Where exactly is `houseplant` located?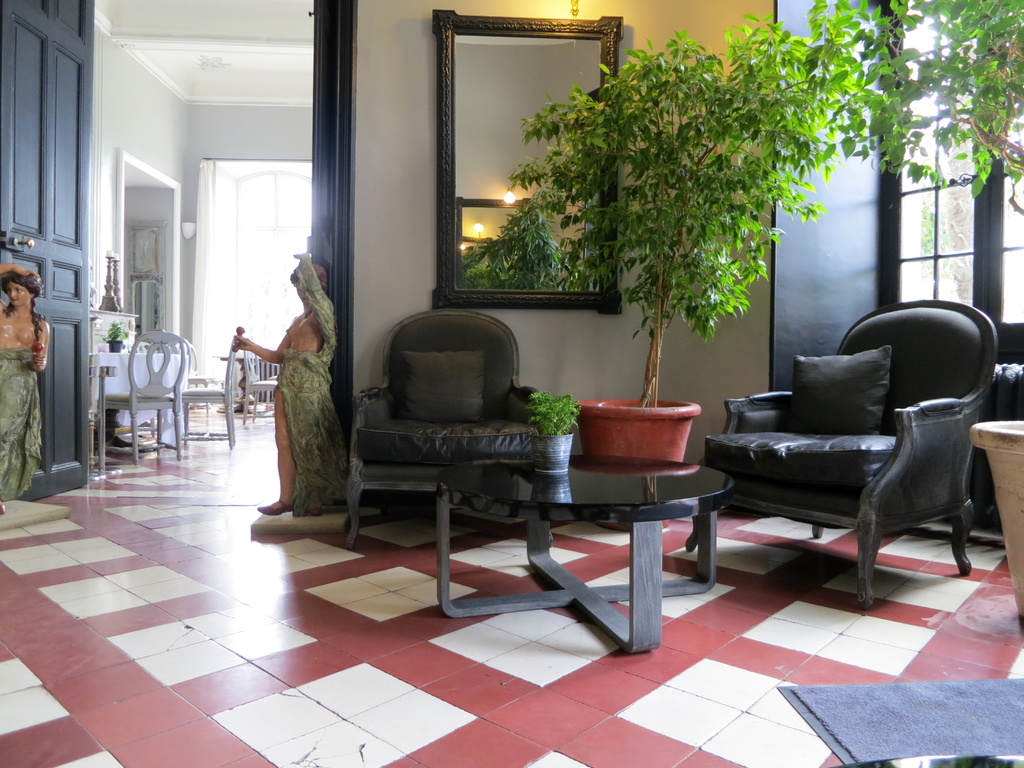
Its bounding box is rect(100, 321, 124, 352).
